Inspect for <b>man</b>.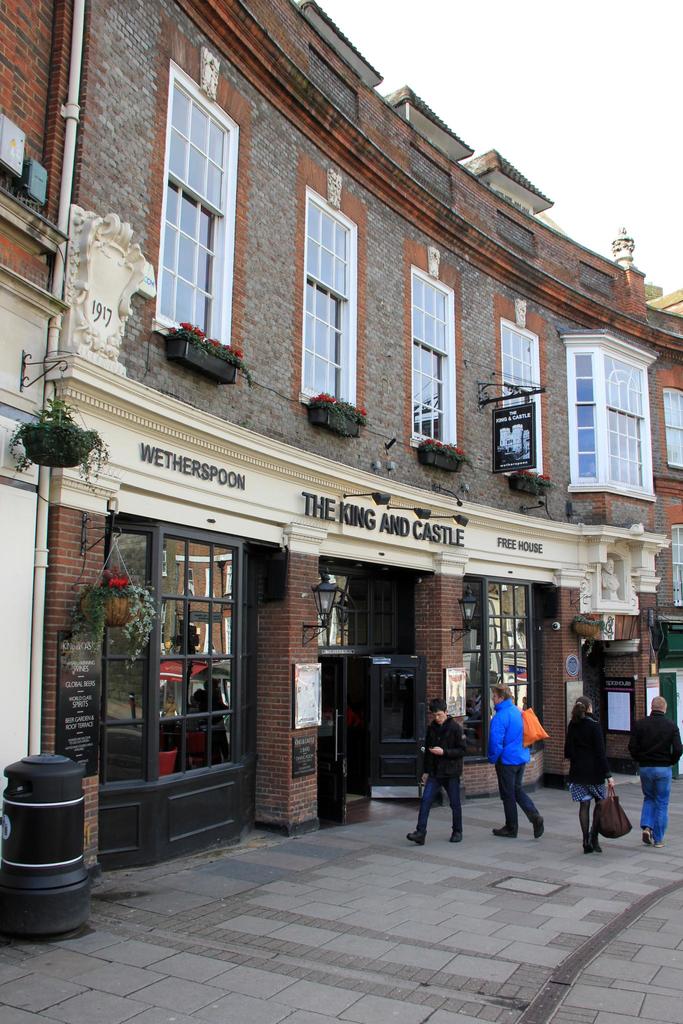
Inspection: l=488, t=694, r=545, b=836.
